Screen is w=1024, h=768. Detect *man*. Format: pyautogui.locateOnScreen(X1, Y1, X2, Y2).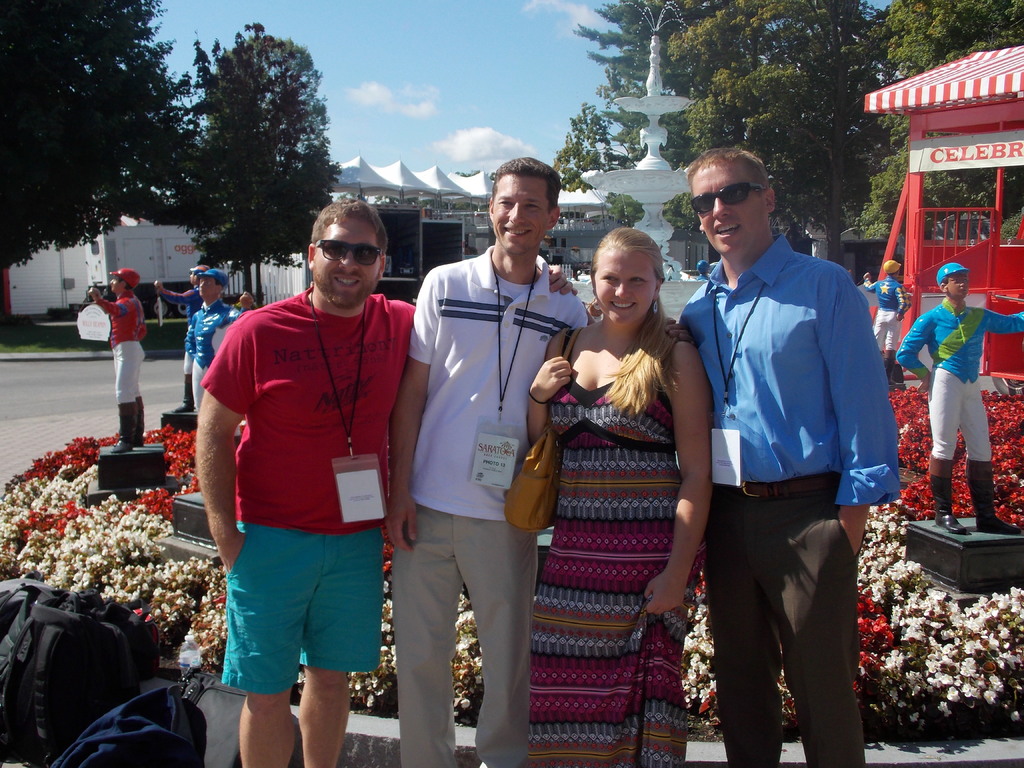
pyautogui.locateOnScreen(890, 257, 1023, 533).
